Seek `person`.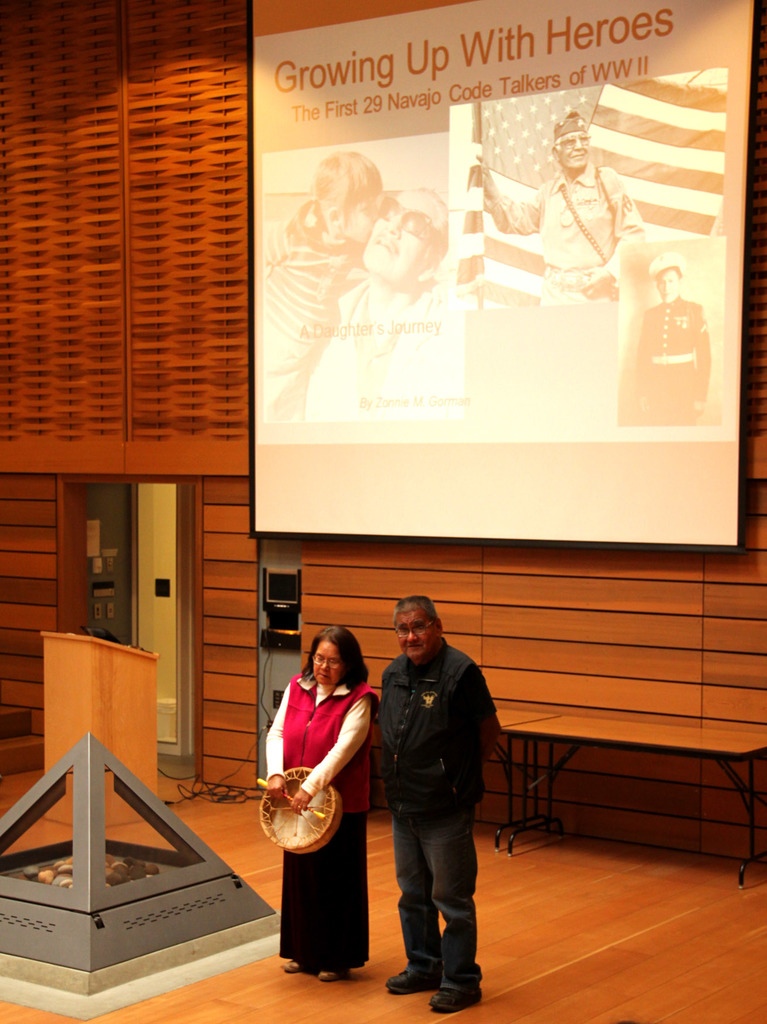
crop(308, 195, 449, 414).
